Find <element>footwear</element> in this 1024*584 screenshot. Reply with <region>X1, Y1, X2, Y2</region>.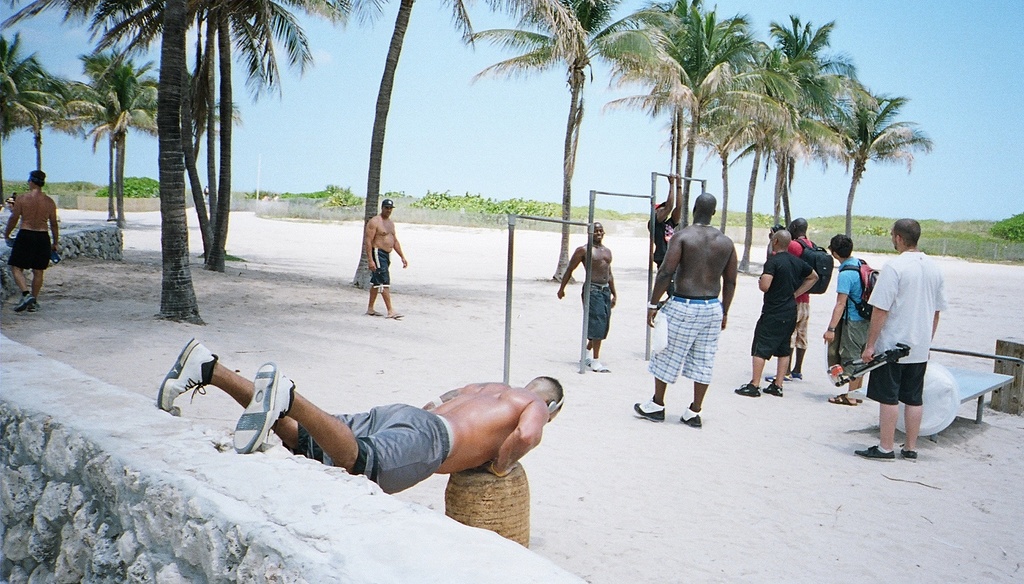
<region>10, 294, 36, 315</region>.
